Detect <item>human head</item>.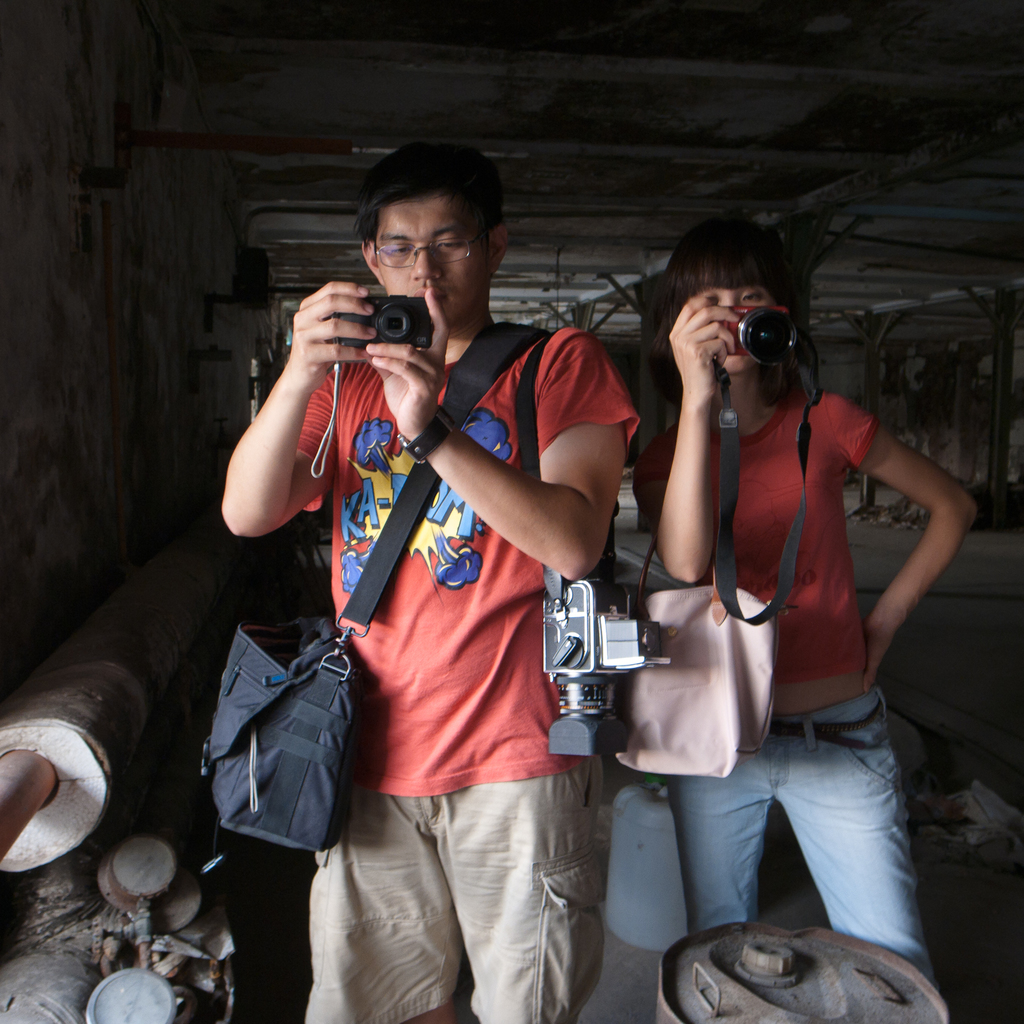
Detected at BBox(659, 212, 798, 385).
